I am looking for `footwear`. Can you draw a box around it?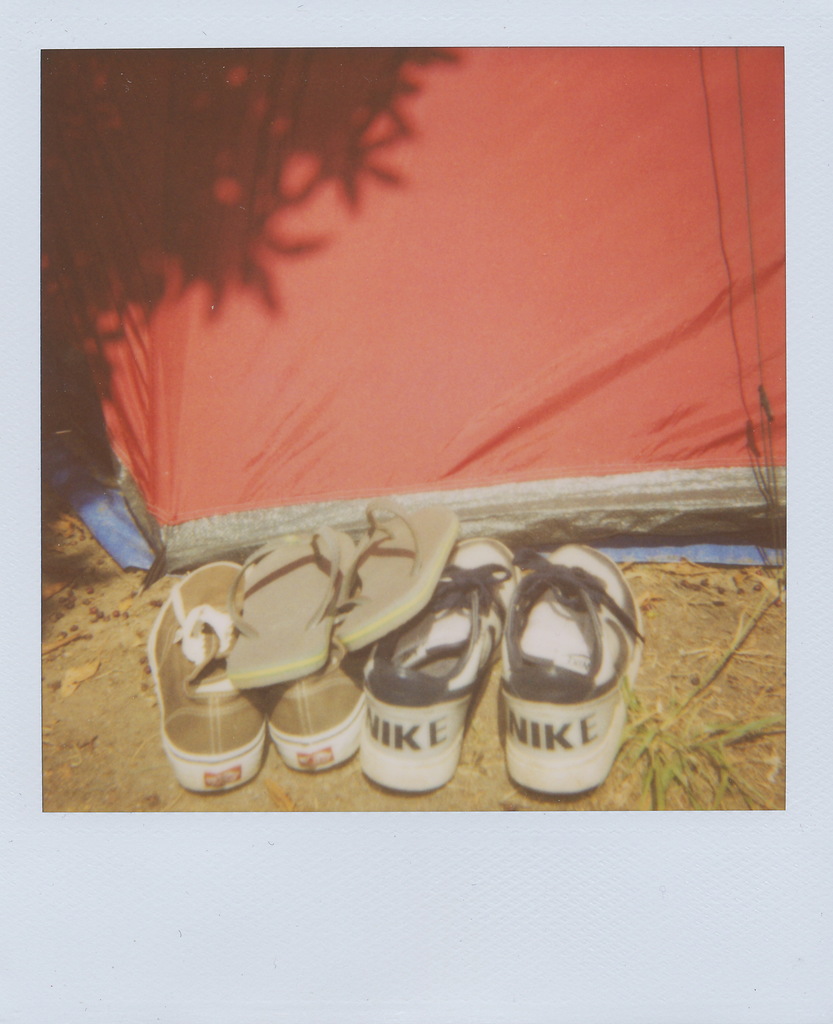
Sure, the bounding box is 148,555,265,796.
